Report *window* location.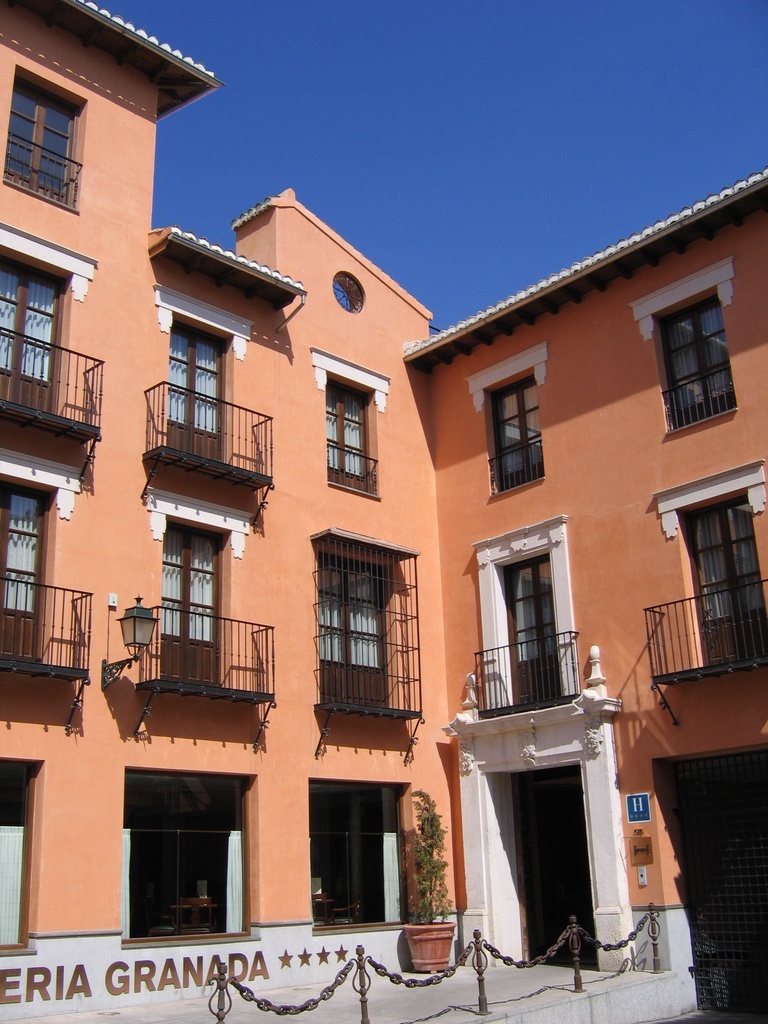
Report: 161/316/240/459.
